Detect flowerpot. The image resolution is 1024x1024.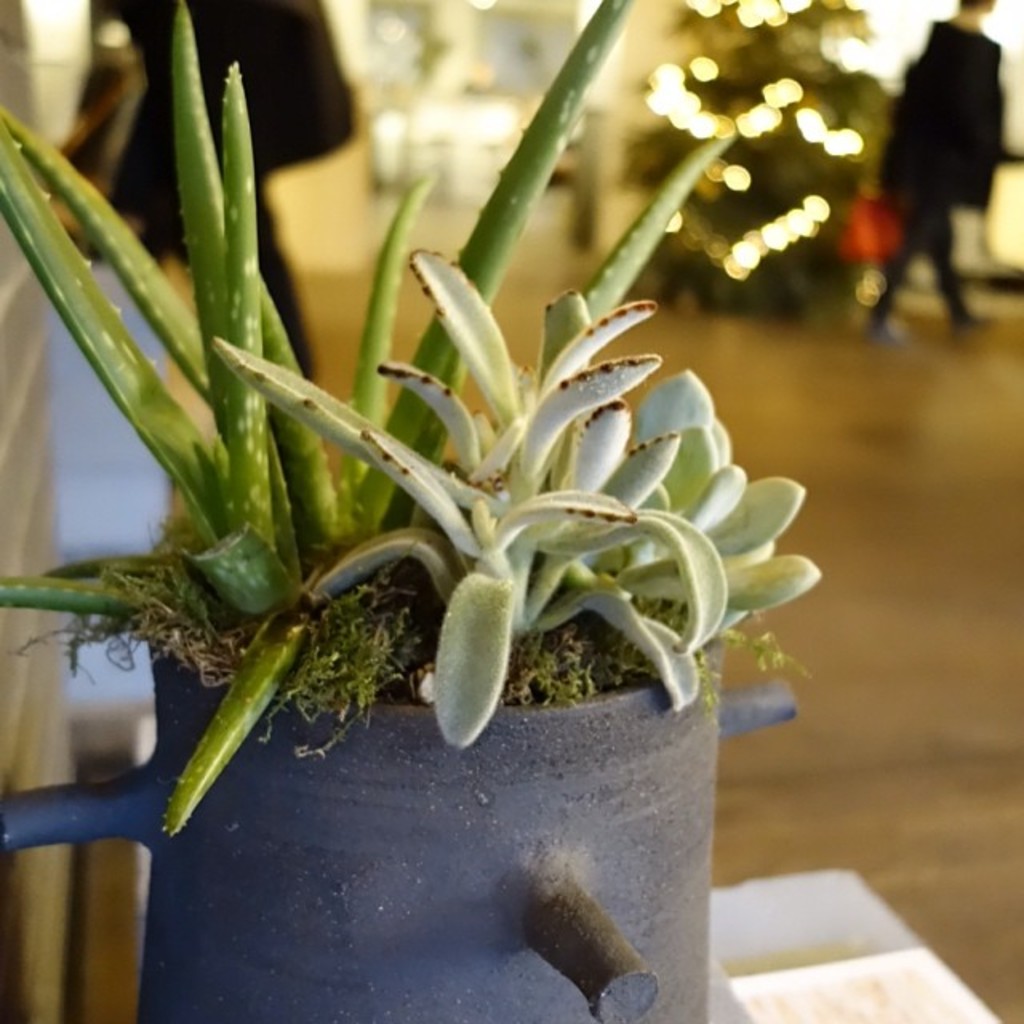
select_region(144, 469, 755, 1003).
